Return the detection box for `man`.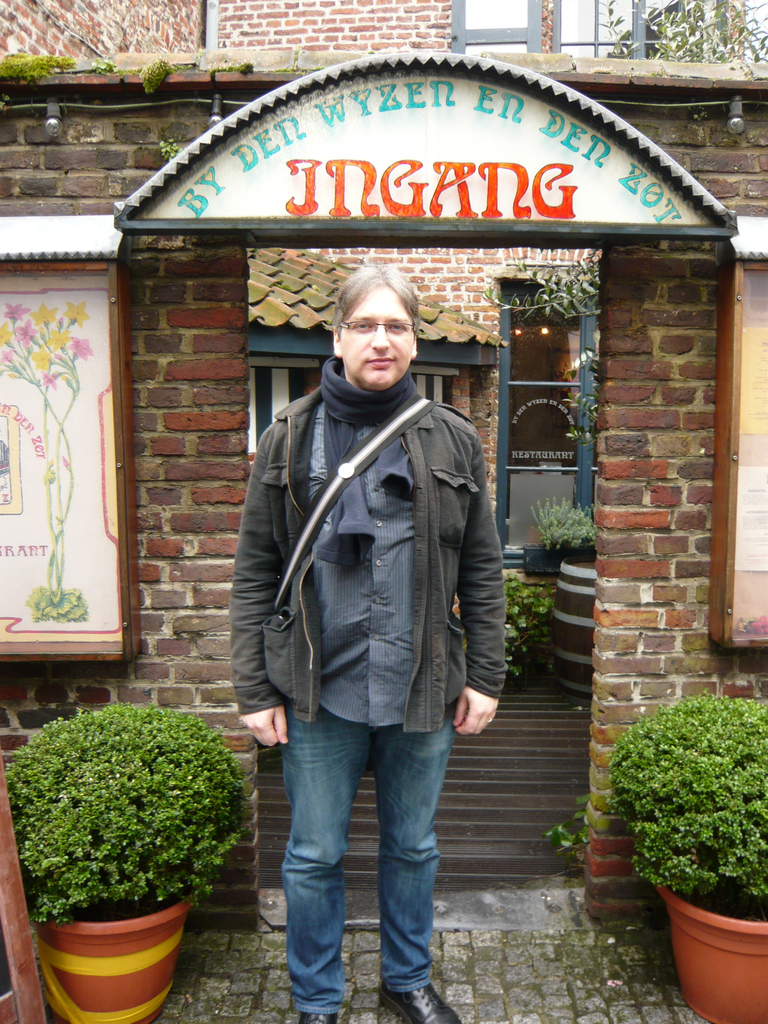
box(227, 234, 541, 991).
